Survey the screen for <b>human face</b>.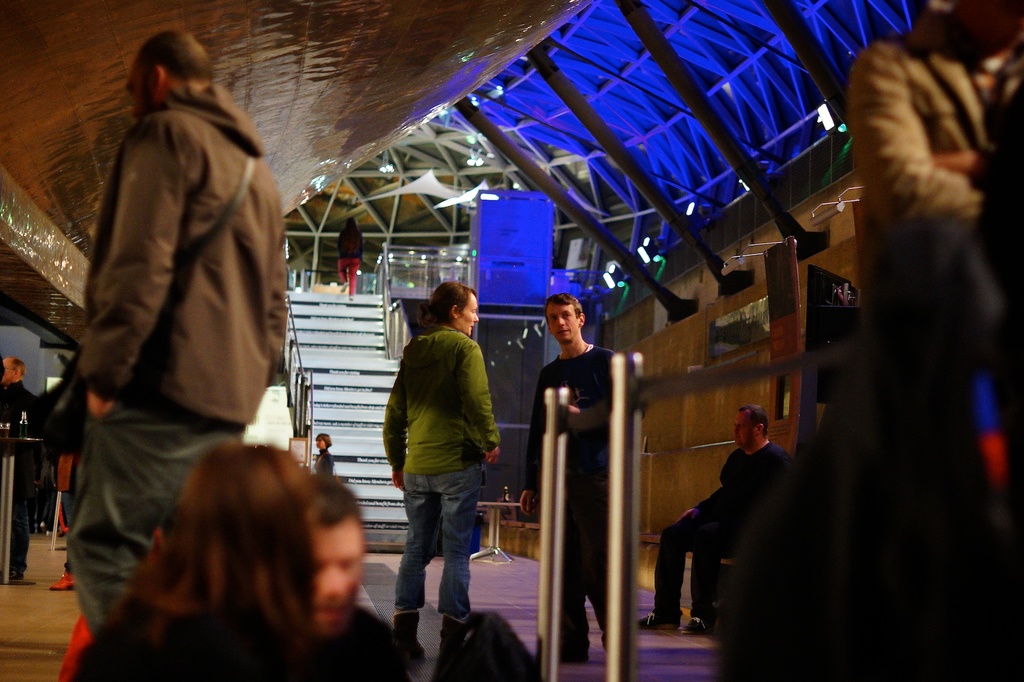
Survey found: (126, 59, 154, 121).
